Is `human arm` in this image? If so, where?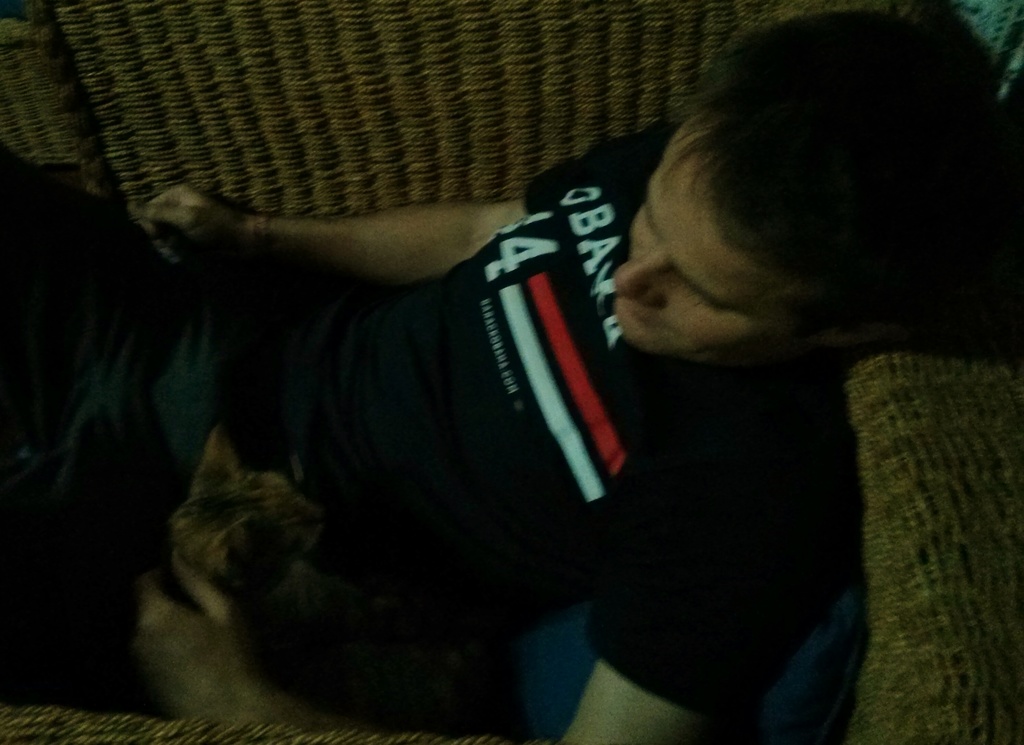
Yes, at bbox=[191, 189, 522, 307].
